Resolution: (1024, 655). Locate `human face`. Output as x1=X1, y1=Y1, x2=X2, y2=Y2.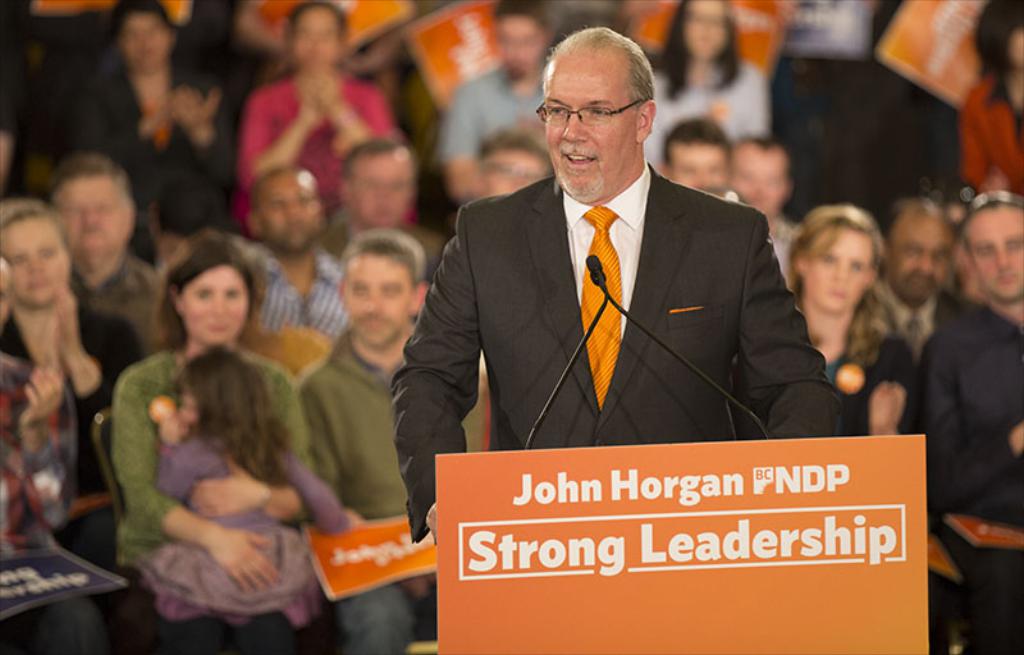
x1=348, y1=255, x2=408, y2=353.
